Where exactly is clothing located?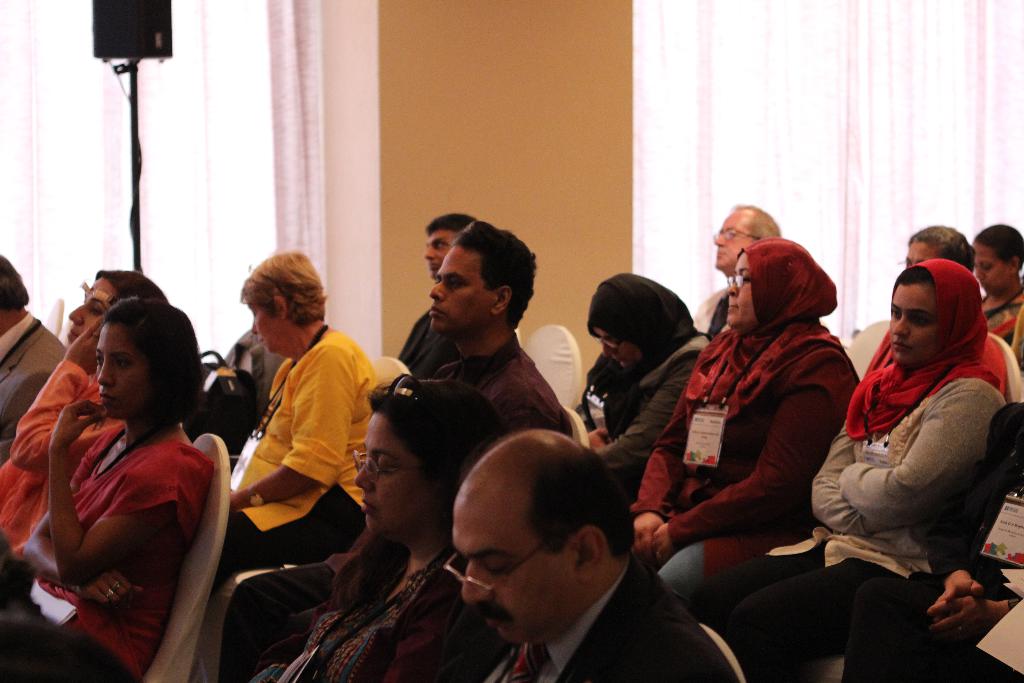
Its bounding box is 691,377,1005,676.
